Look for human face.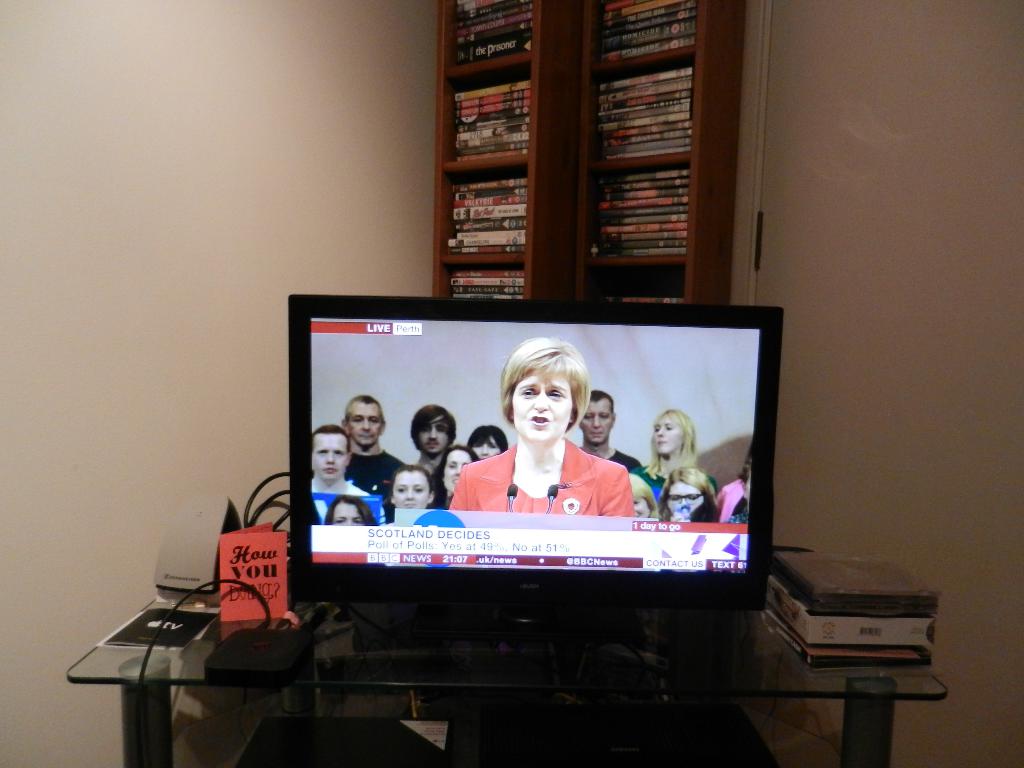
Found: 350:399:382:447.
